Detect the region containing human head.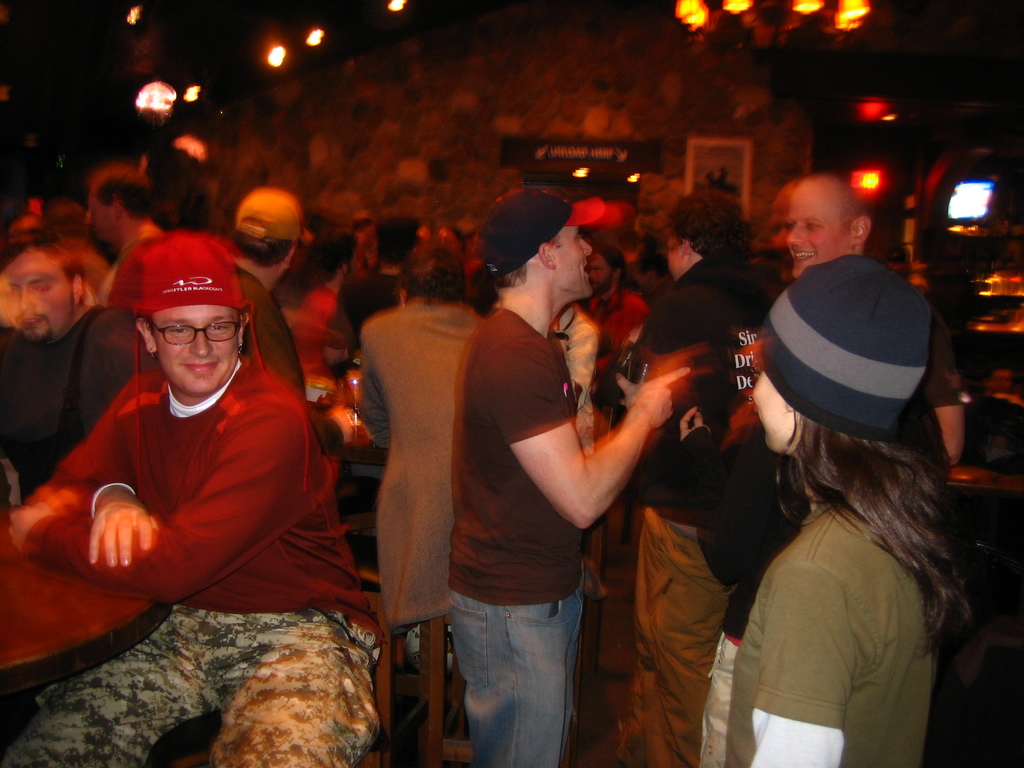
(x1=116, y1=237, x2=262, y2=418).
